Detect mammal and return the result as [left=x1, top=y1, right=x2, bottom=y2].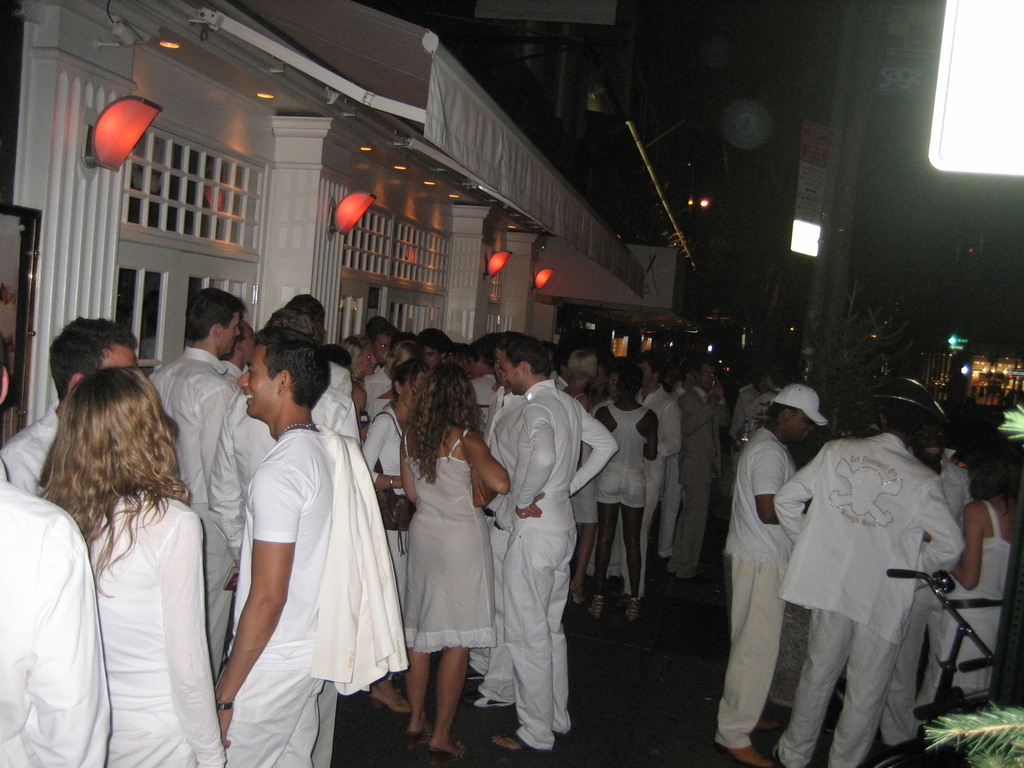
[left=734, top=364, right=779, bottom=434].
